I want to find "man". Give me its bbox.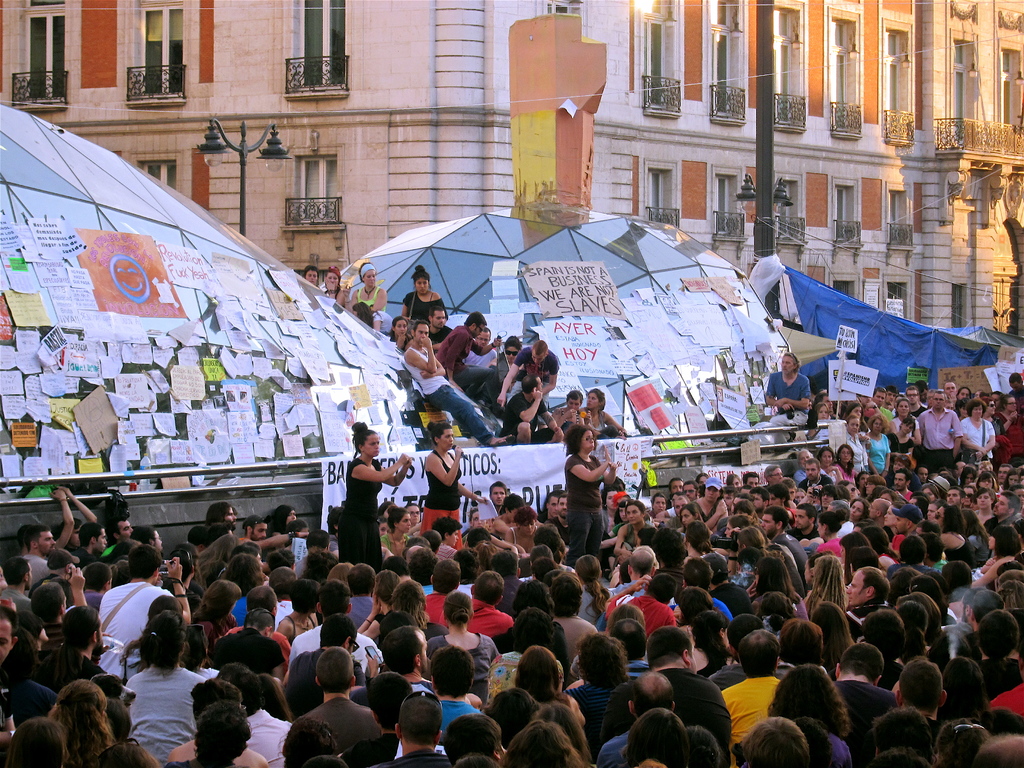
x1=102, y1=511, x2=134, y2=557.
